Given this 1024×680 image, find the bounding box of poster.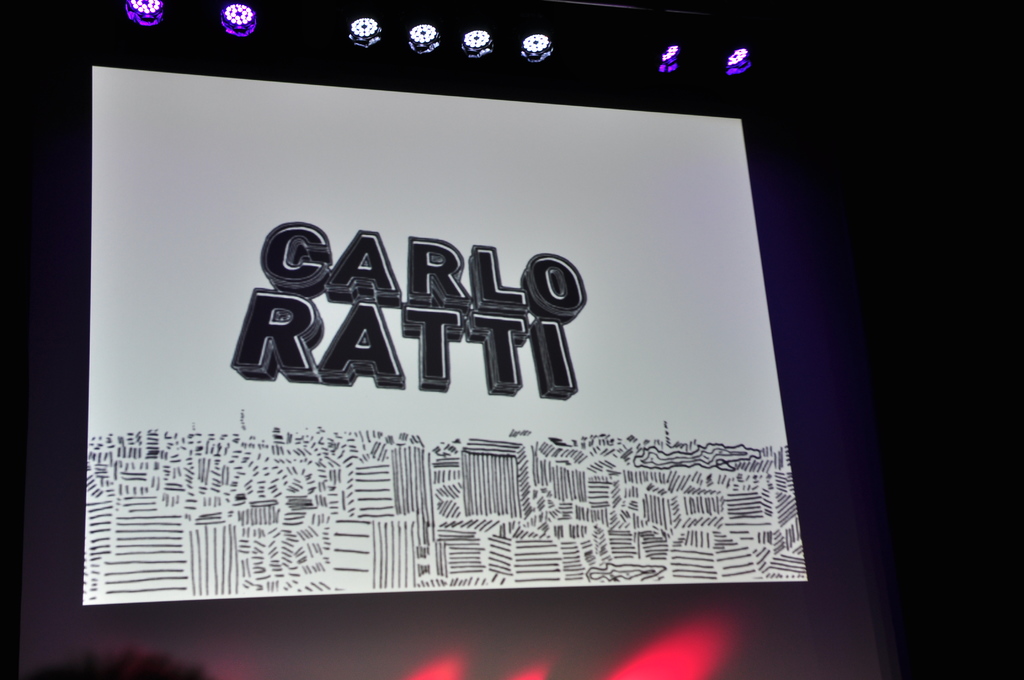
(left=82, top=65, right=814, bottom=608).
